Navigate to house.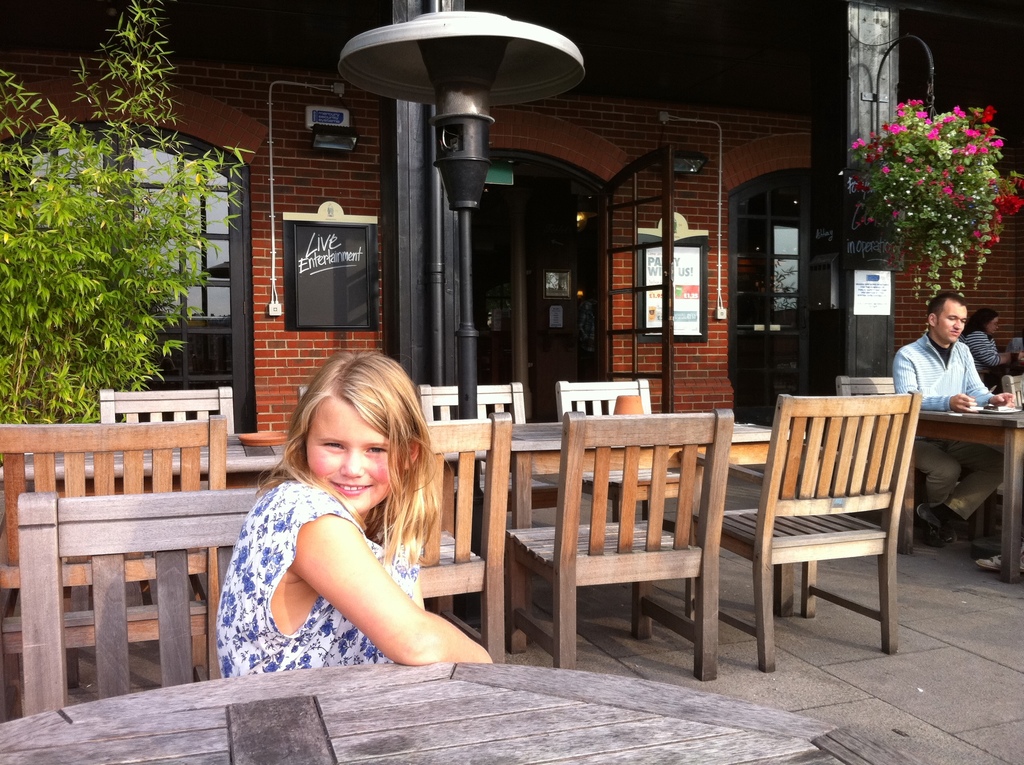
Navigation target: detection(0, 0, 1023, 451).
